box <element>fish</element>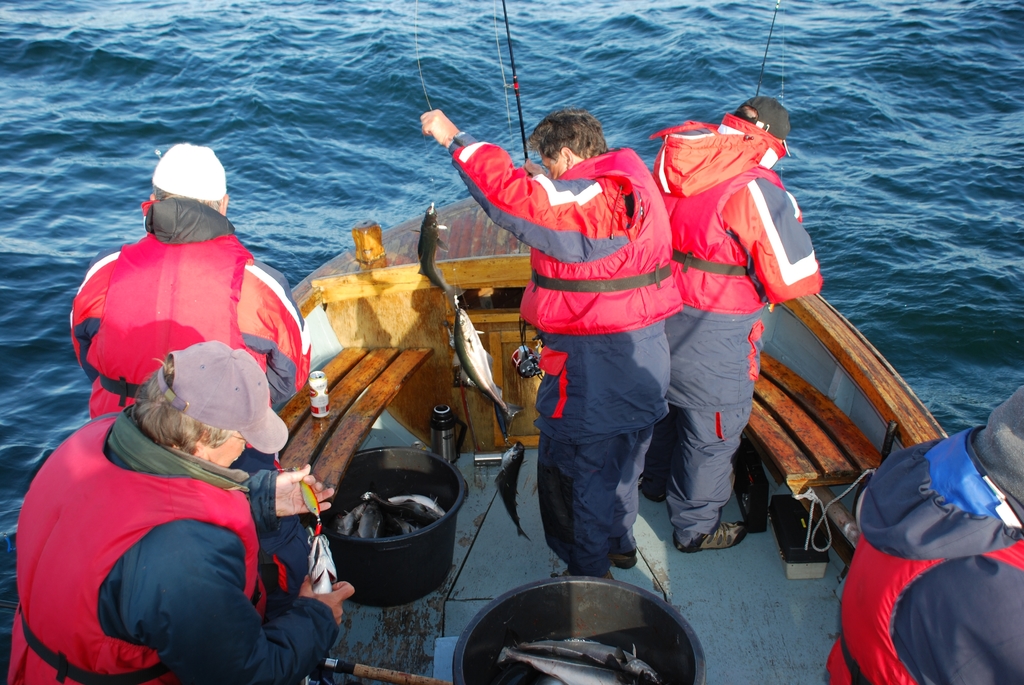
[left=495, top=440, right=529, bottom=542]
